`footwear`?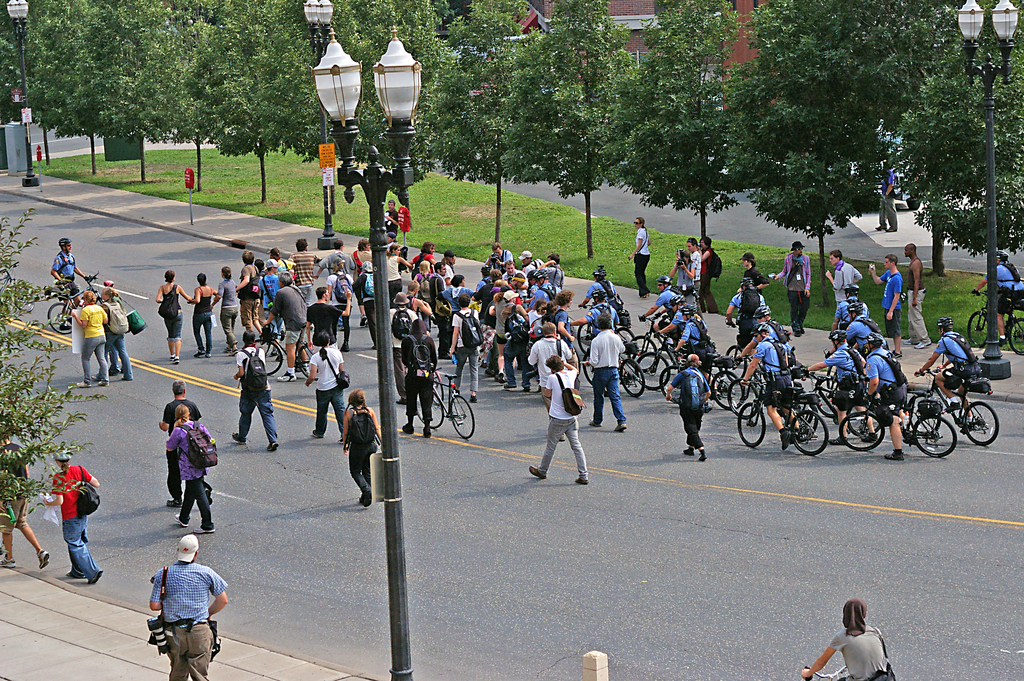
(left=203, top=345, right=216, bottom=364)
